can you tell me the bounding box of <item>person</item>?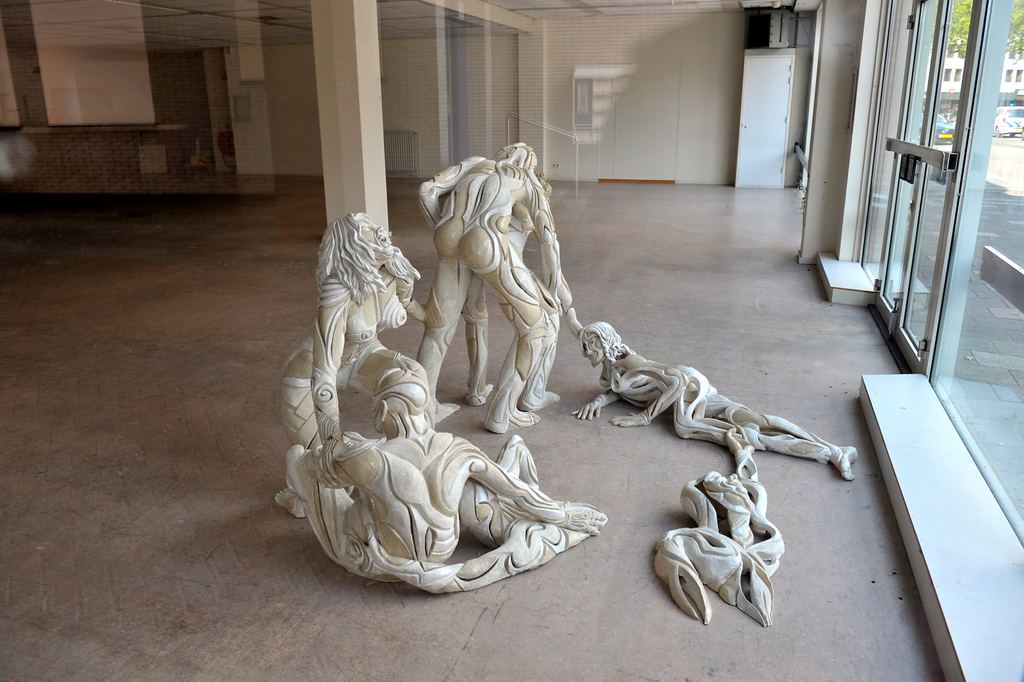
select_region(307, 206, 418, 438).
